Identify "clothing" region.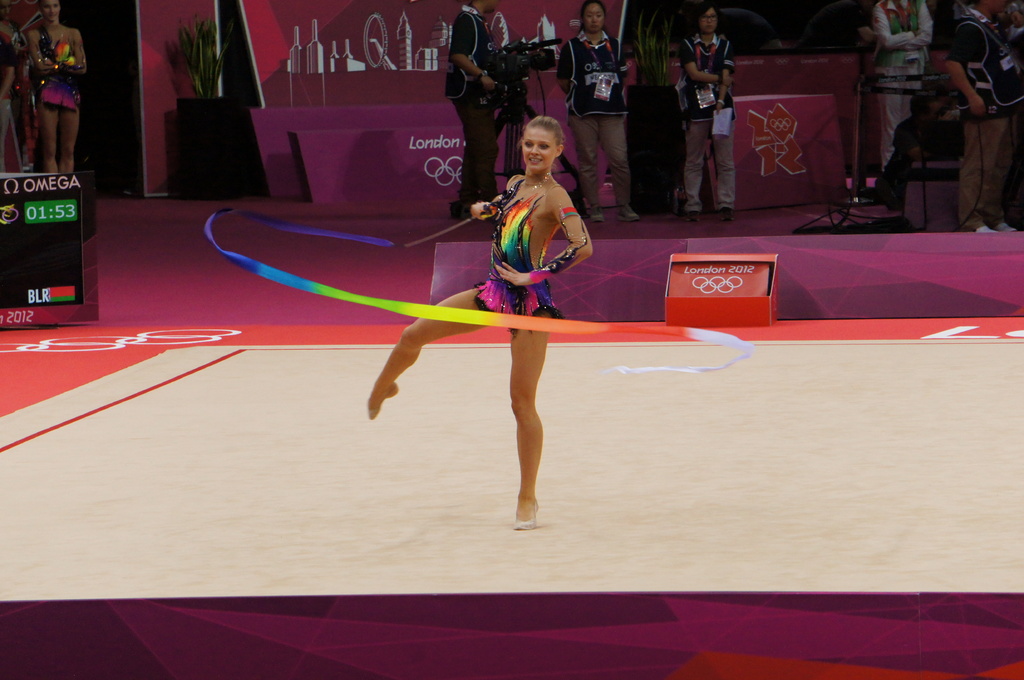
Region: {"left": 31, "top": 20, "right": 77, "bottom": 112}.
